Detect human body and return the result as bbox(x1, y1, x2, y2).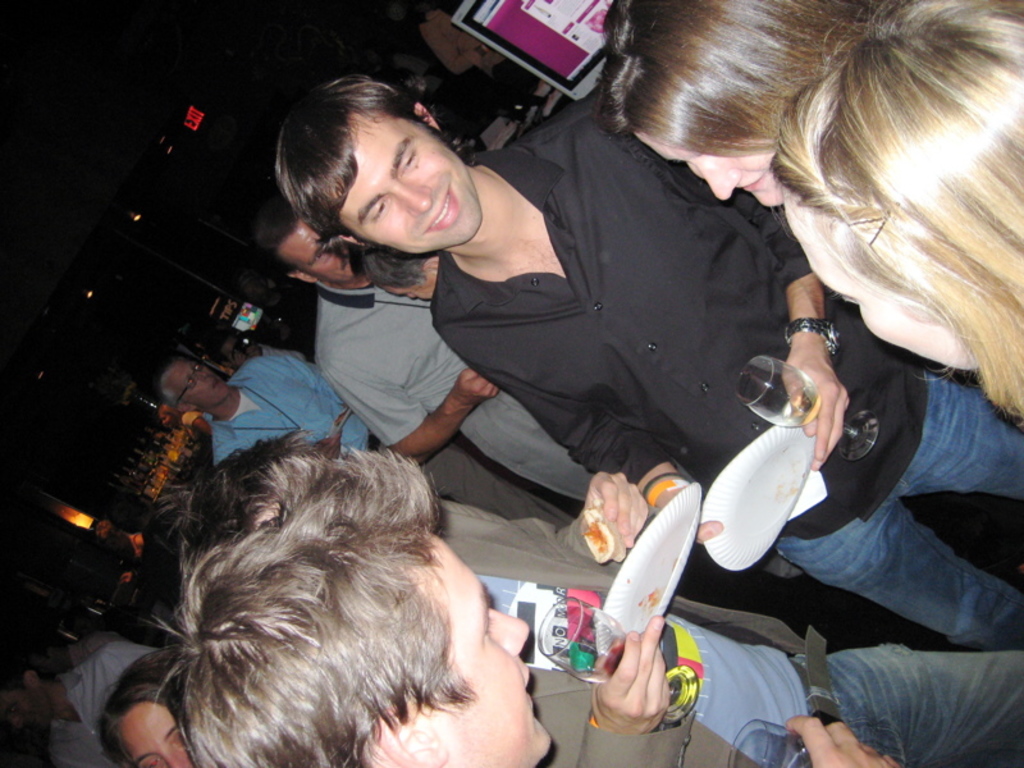
bbox(593, 0, 870, 206).
